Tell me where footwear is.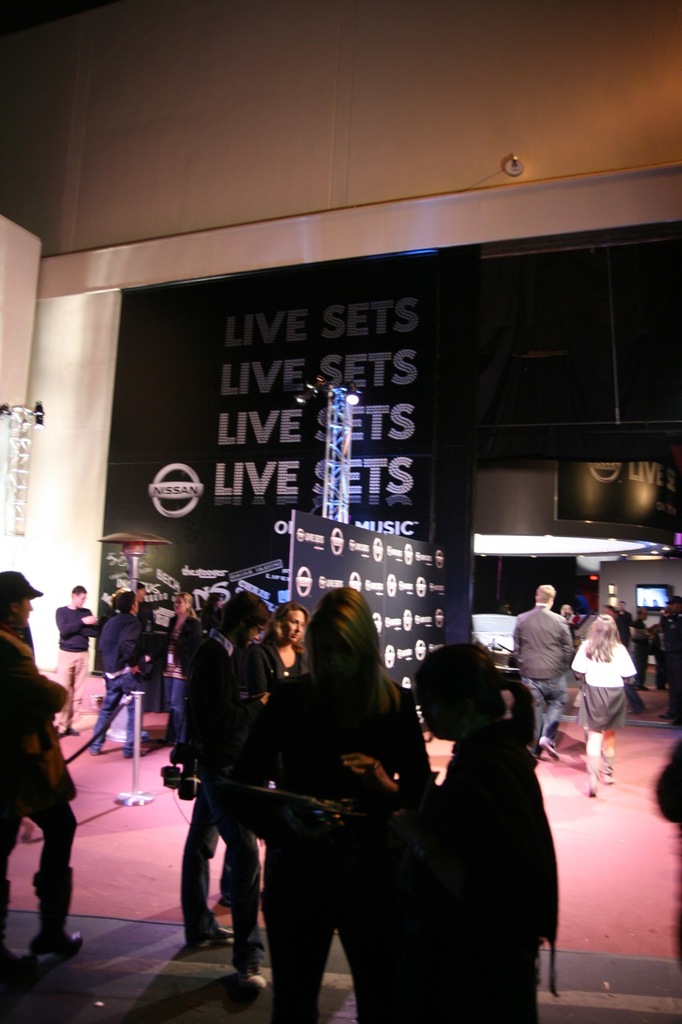
footwear is at {"left": 634, "top": 683, "right": 646, "bottom": 693}.
